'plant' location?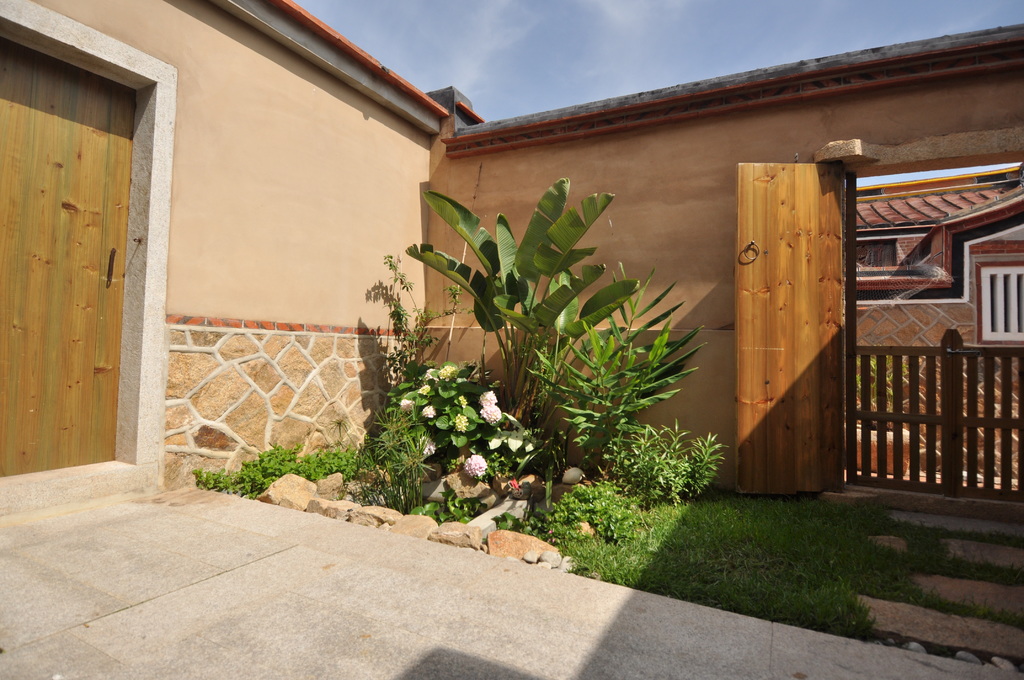
bbox(190, 434, 367, 502)
